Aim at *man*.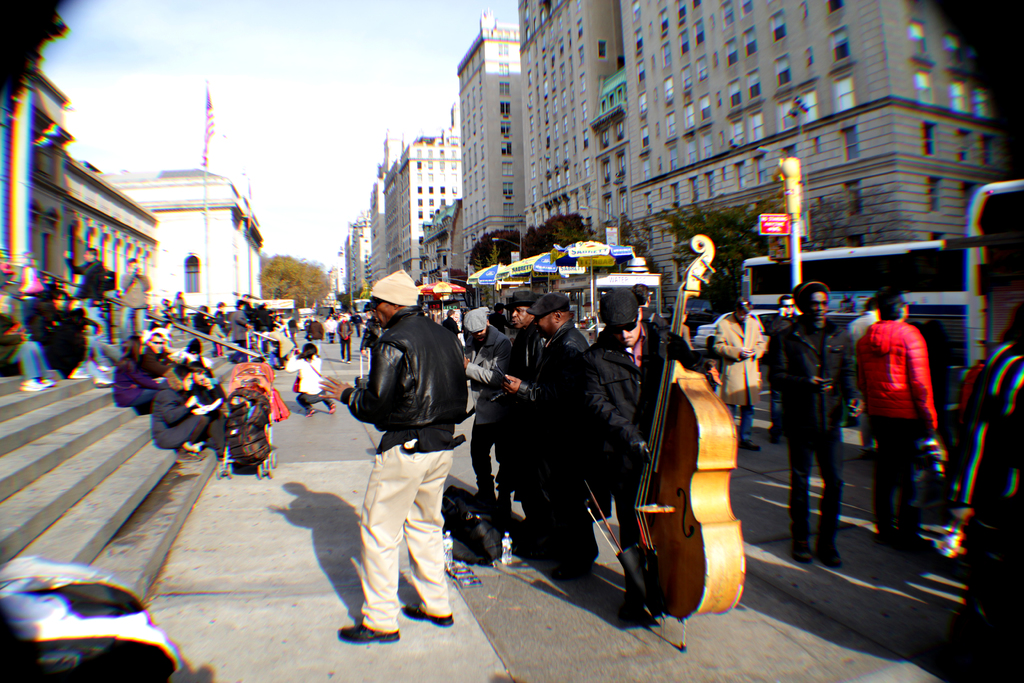
Aimed at box=[501, 292, 612, 560].
